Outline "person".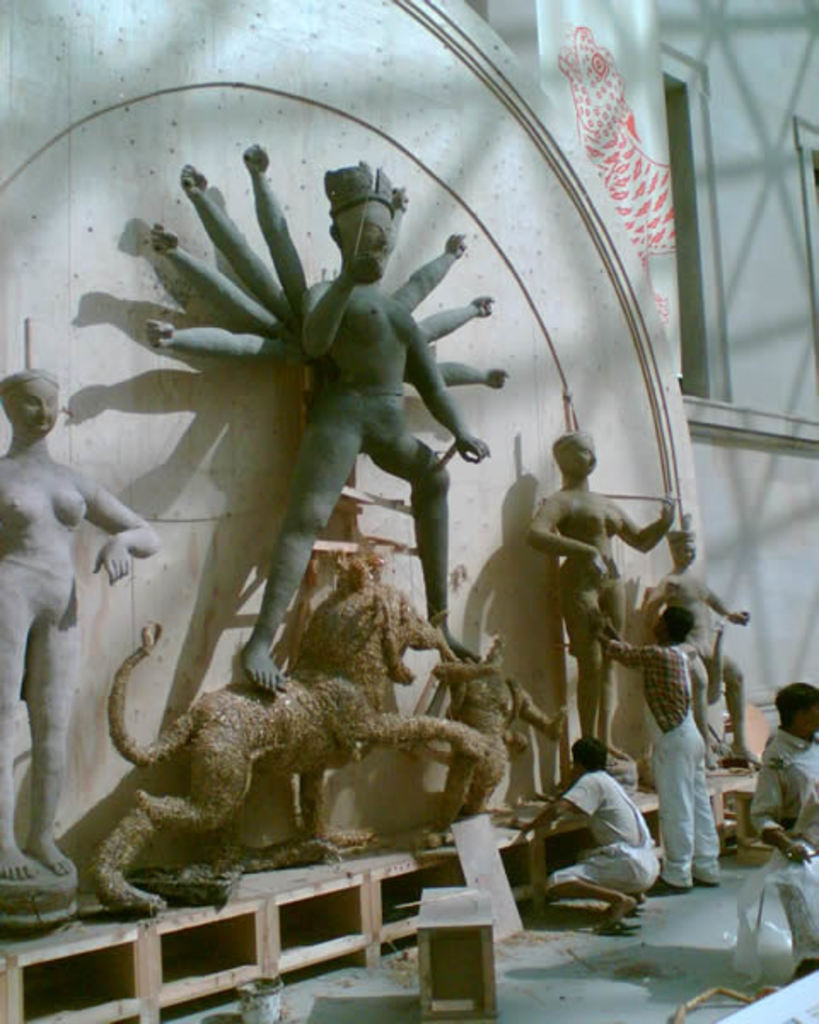
Outline: (left=428, top=640, right=573, bottom=821).
